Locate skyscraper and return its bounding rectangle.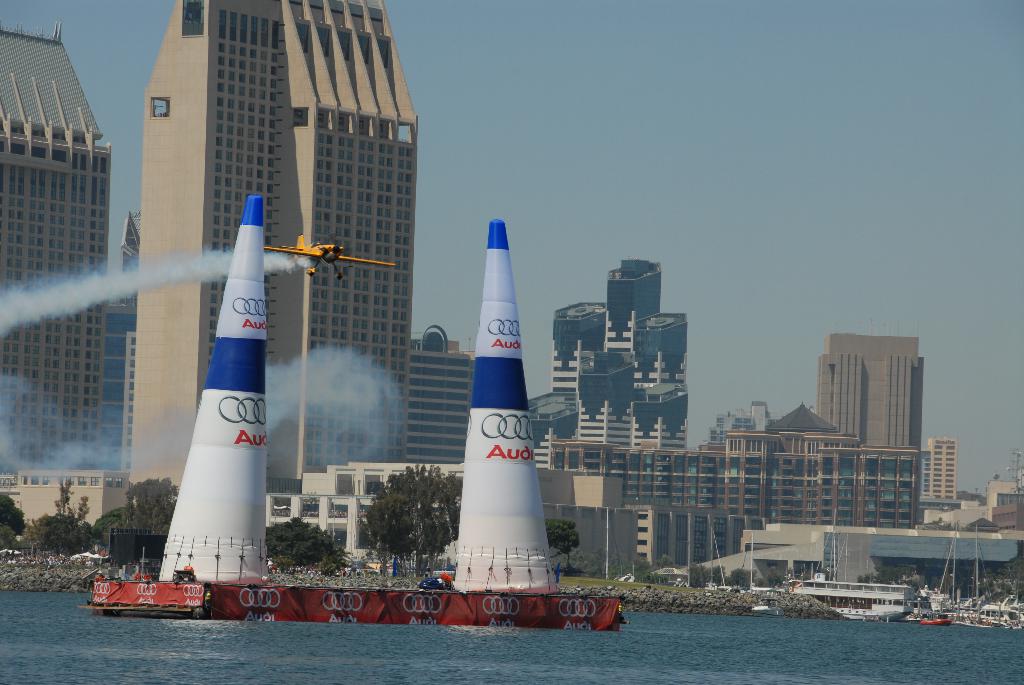
crop(0, 28, 108, 473).
